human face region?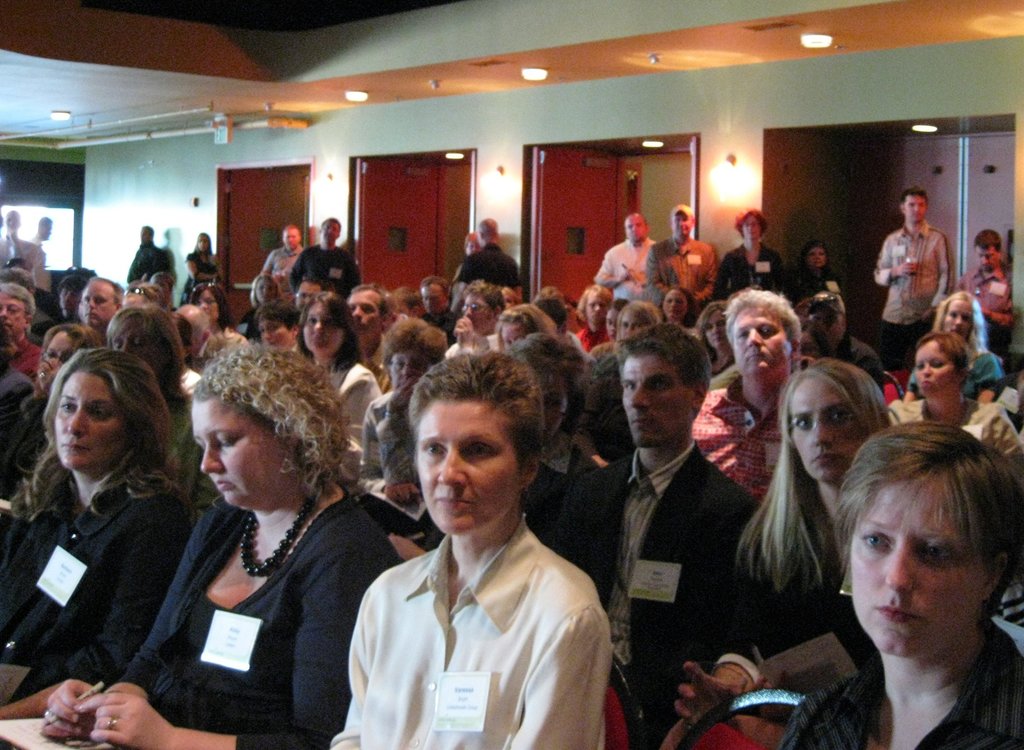
detection(425, 285, 445, 314)
